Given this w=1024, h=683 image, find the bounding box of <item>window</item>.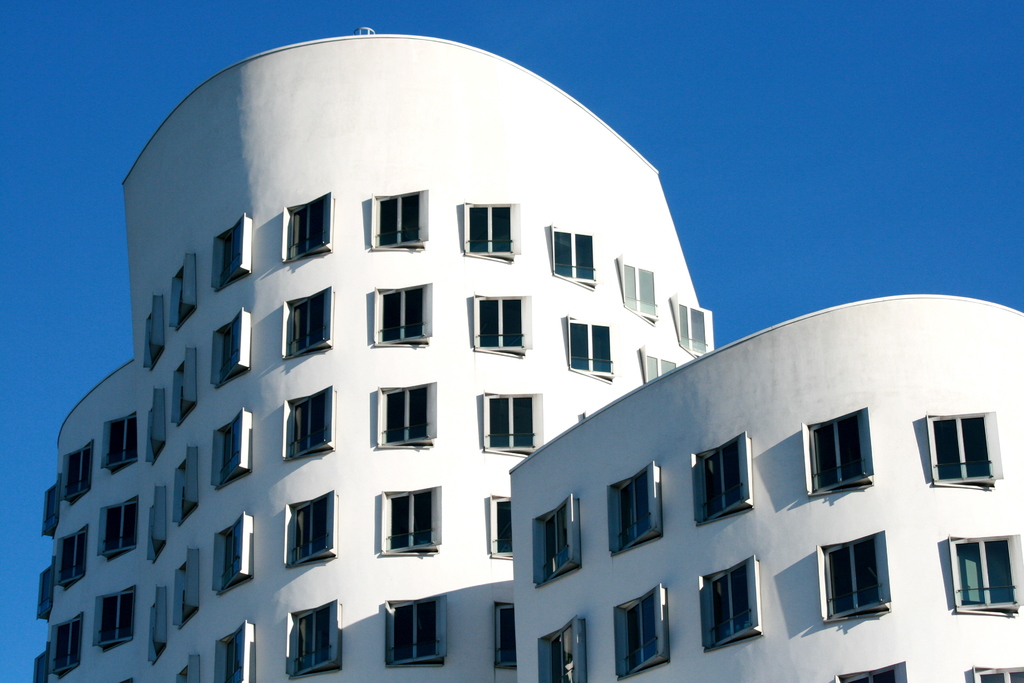
region(972, 661, 1023, 682).
